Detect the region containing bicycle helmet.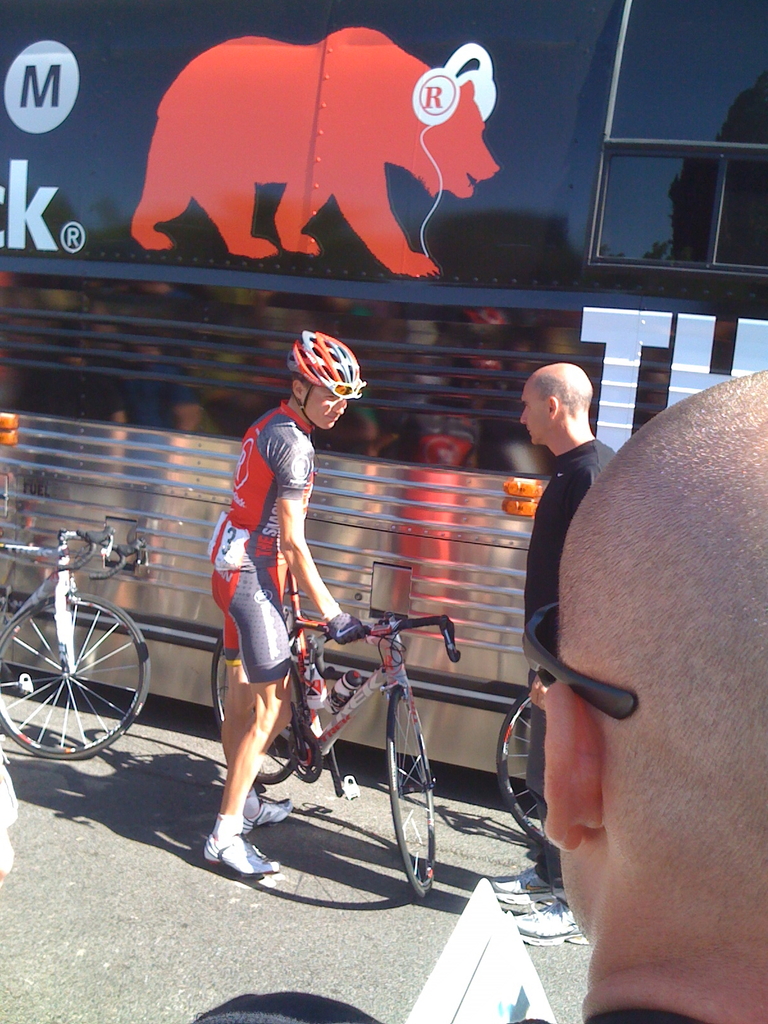
pyautogui.locateOnScreen(284, 330, 365, 388).
